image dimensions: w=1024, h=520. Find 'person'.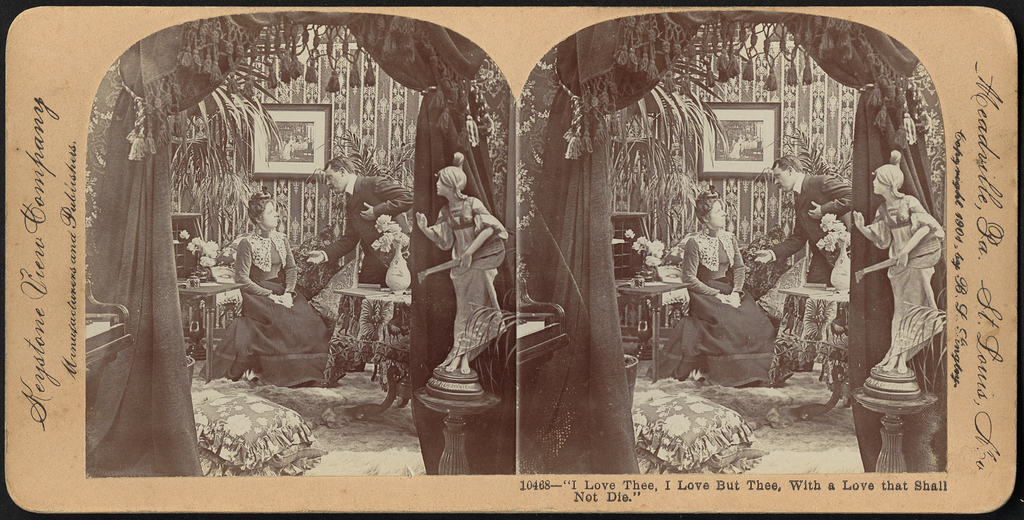
305,156,417,297.
